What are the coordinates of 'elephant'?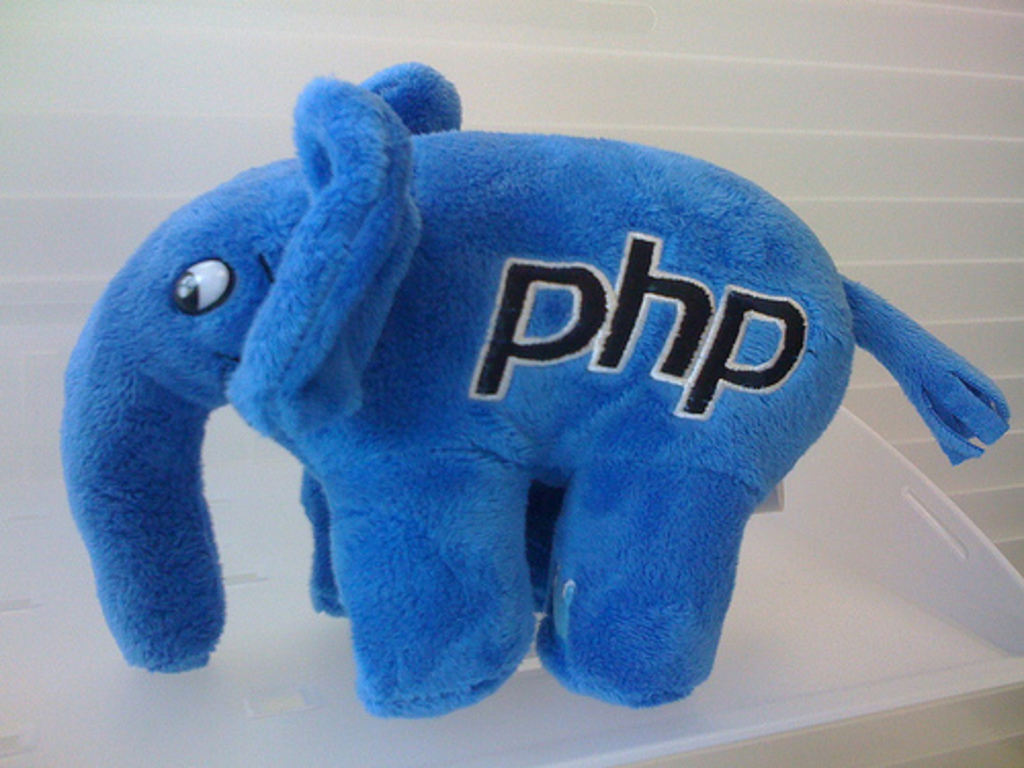
{"left": 72, "top": 80, "right": 1023, "bottom": 750}.
